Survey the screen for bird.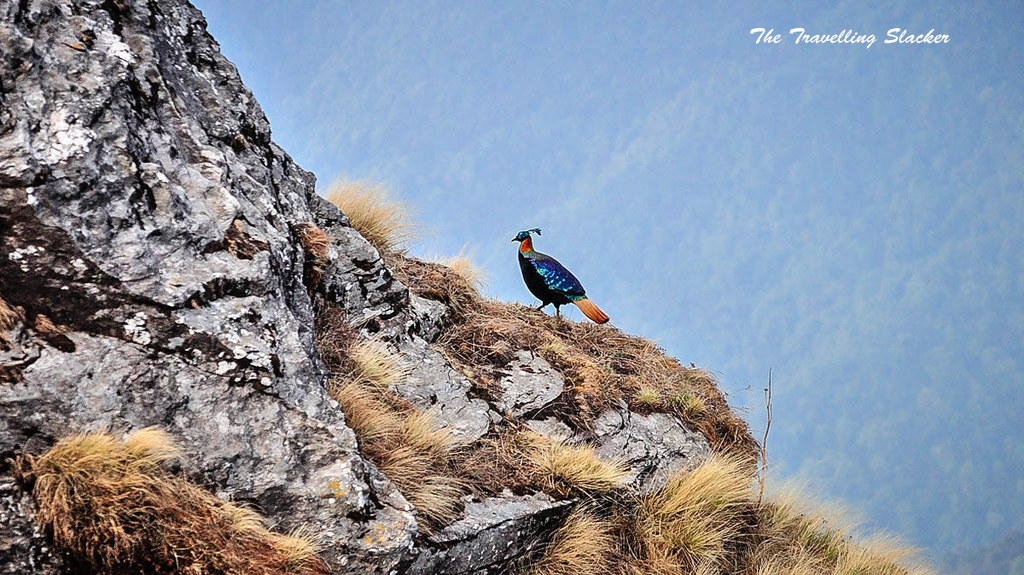
Survey found: [x1=508, y1=227, x2=613, y2=327].
